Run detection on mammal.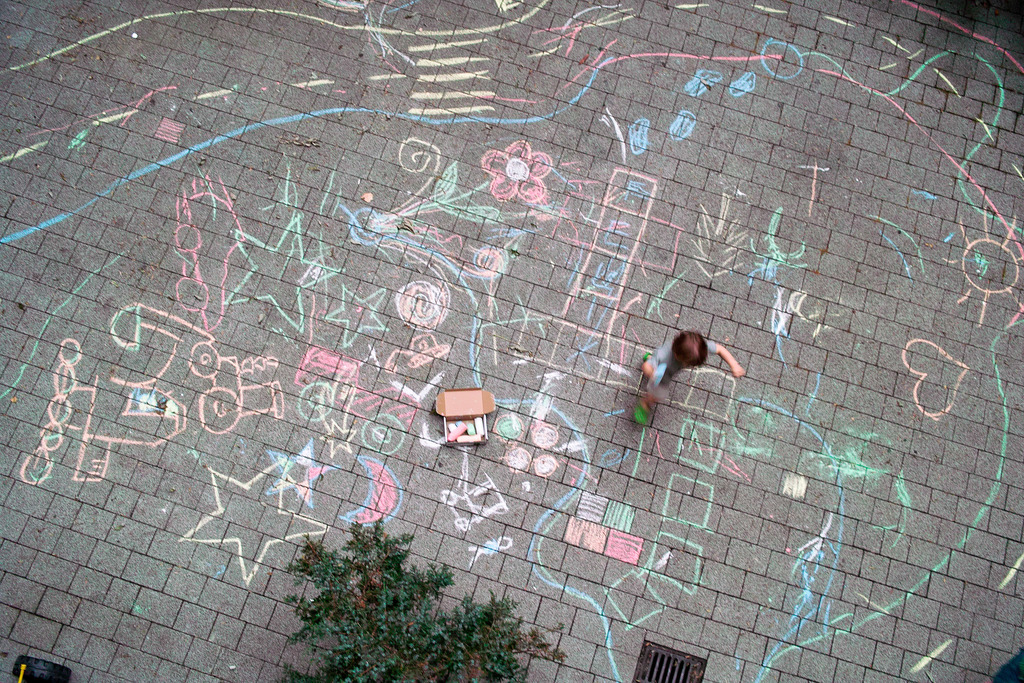
Result: [623, 331, 762, 413].
